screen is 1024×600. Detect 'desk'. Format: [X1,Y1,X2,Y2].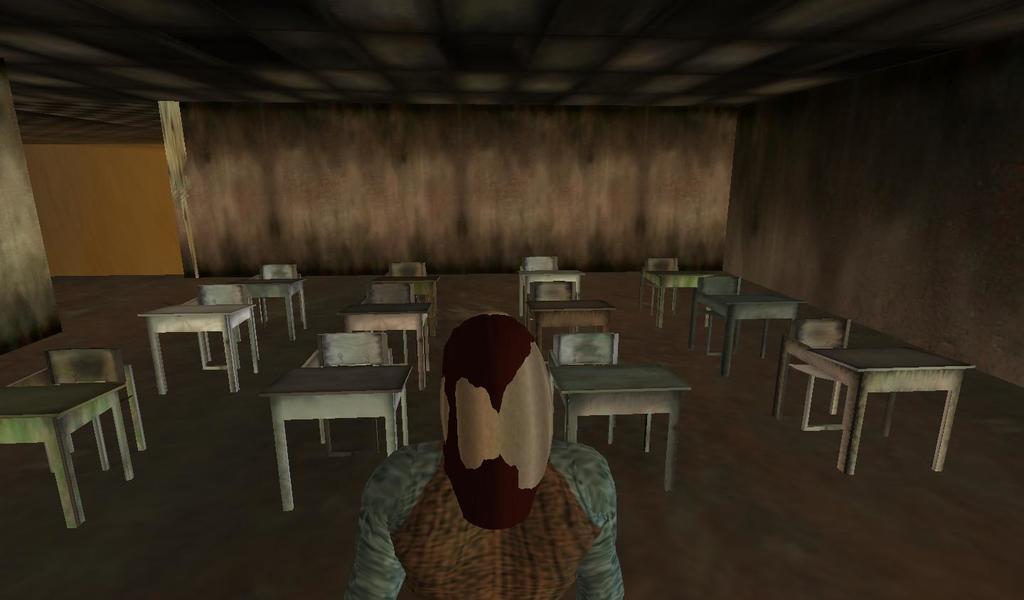
[516,291,622,354].
